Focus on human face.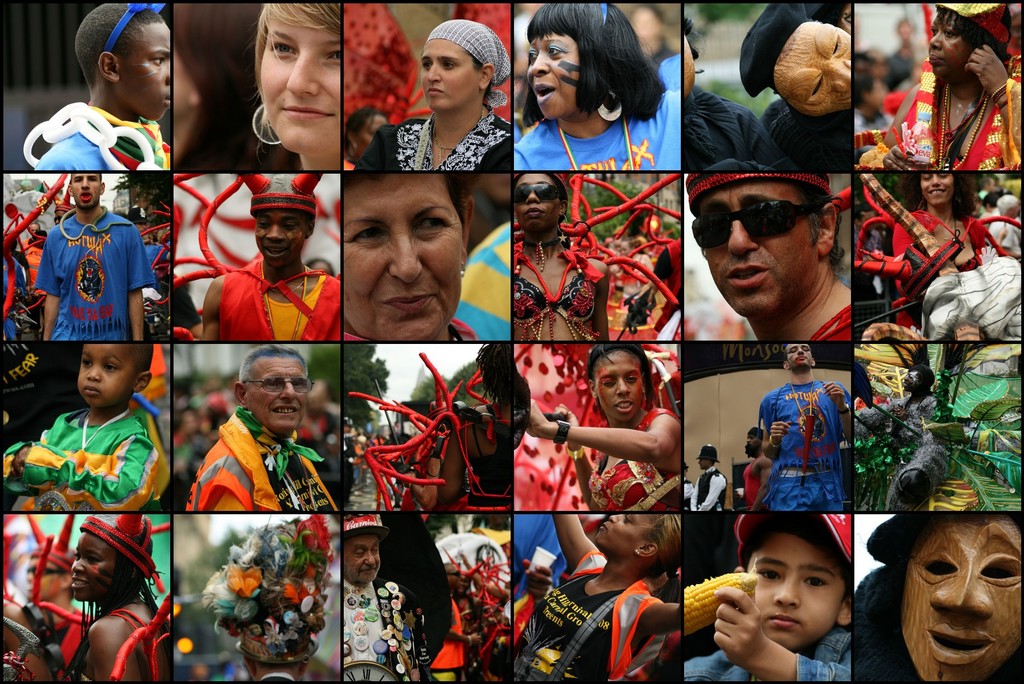
Focused at Rect(745, 529, 844, 651).
